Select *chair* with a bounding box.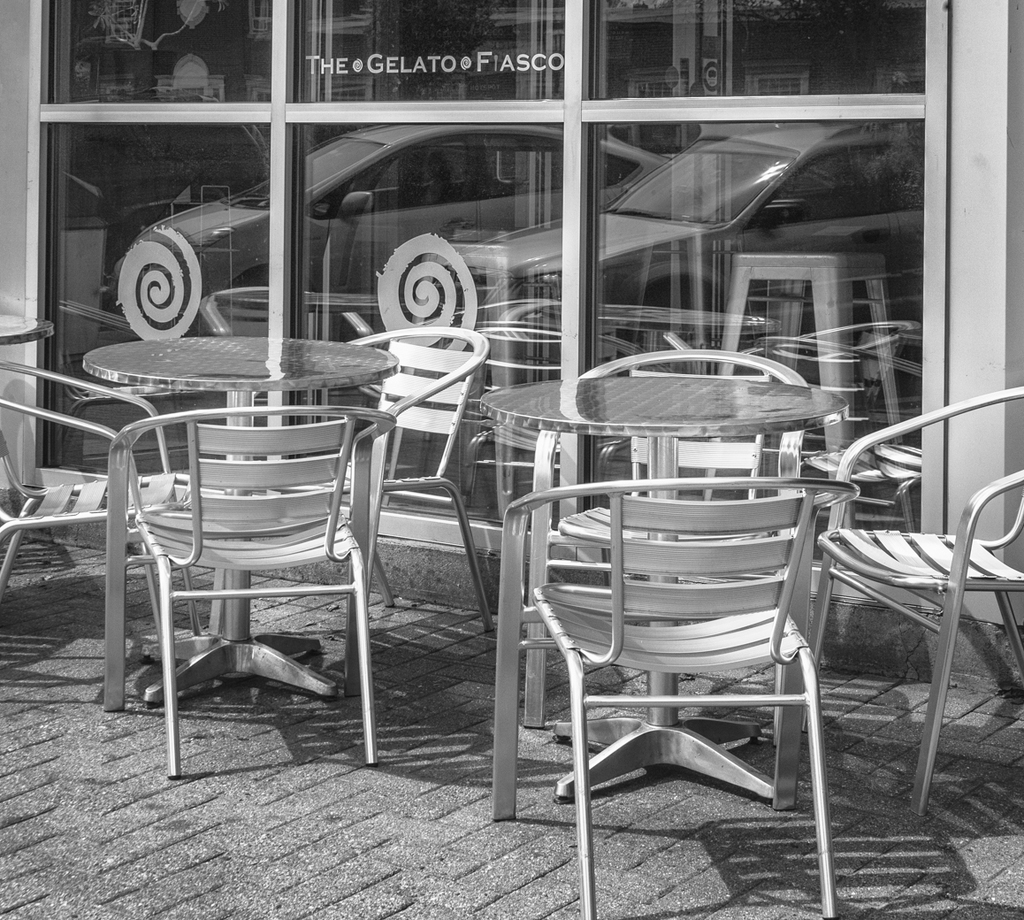
[x1=489, y1=473, x2=857, y2=919].
